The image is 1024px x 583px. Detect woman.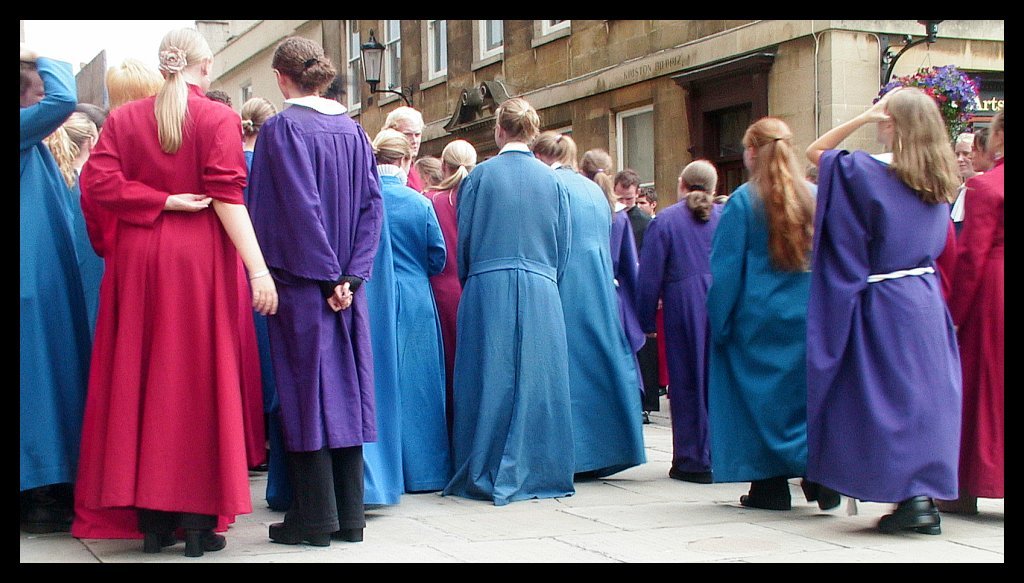
Detection: left=965, top=135, right=990, bottom=170.
